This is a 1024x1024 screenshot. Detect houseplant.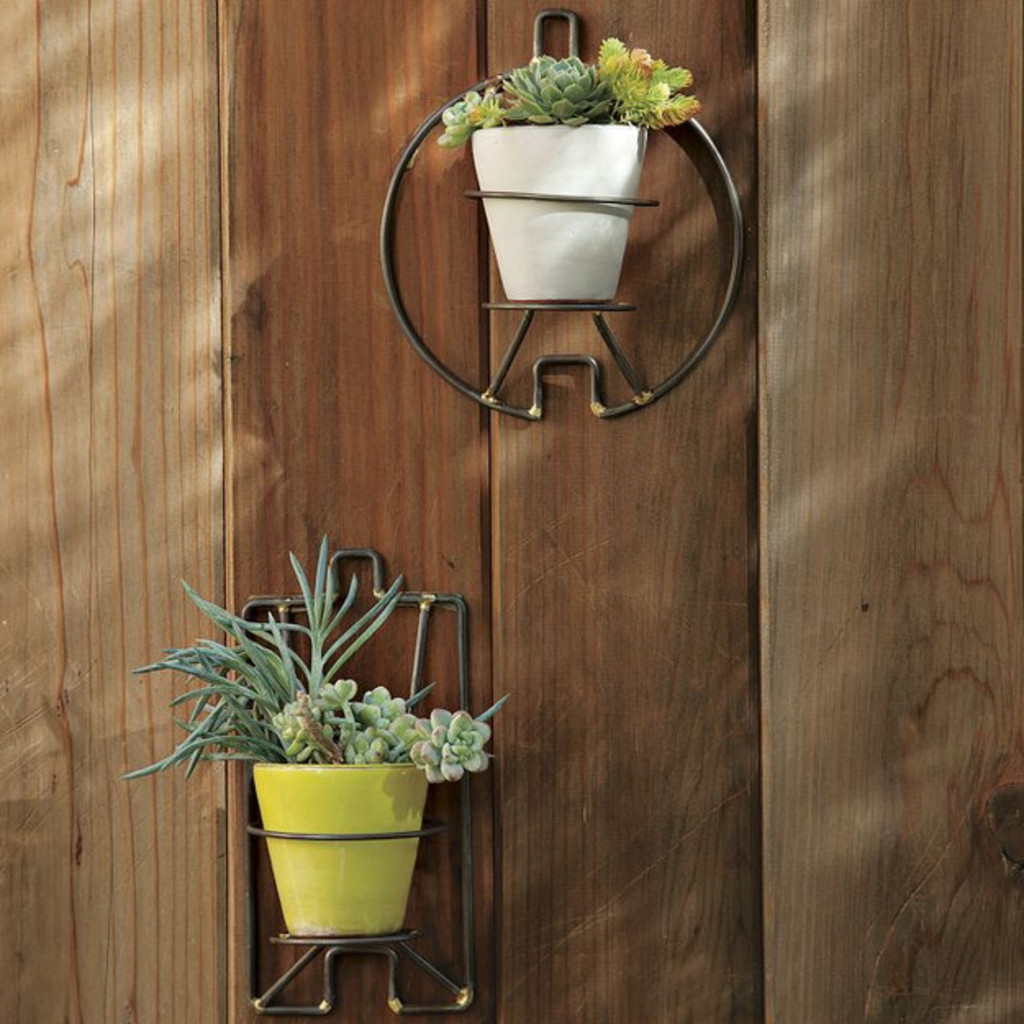
rect(437, 31, 706, 295).
